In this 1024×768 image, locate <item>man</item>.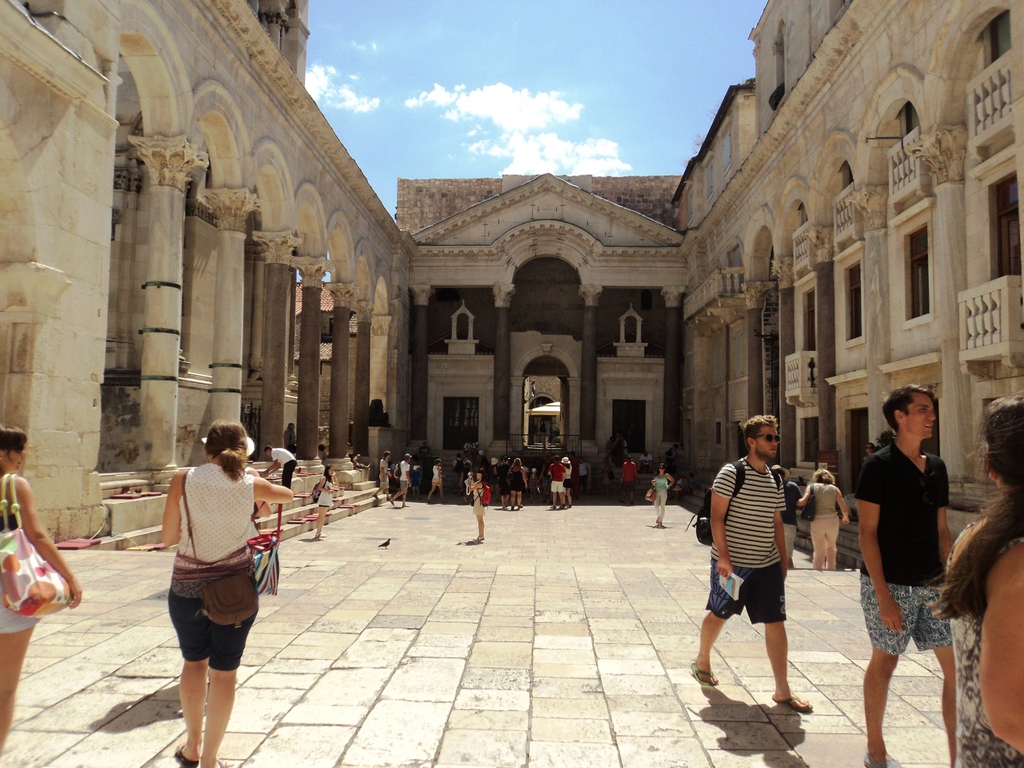
Bounding box: (x1=772, y1=463, x2=806, y2=561).
